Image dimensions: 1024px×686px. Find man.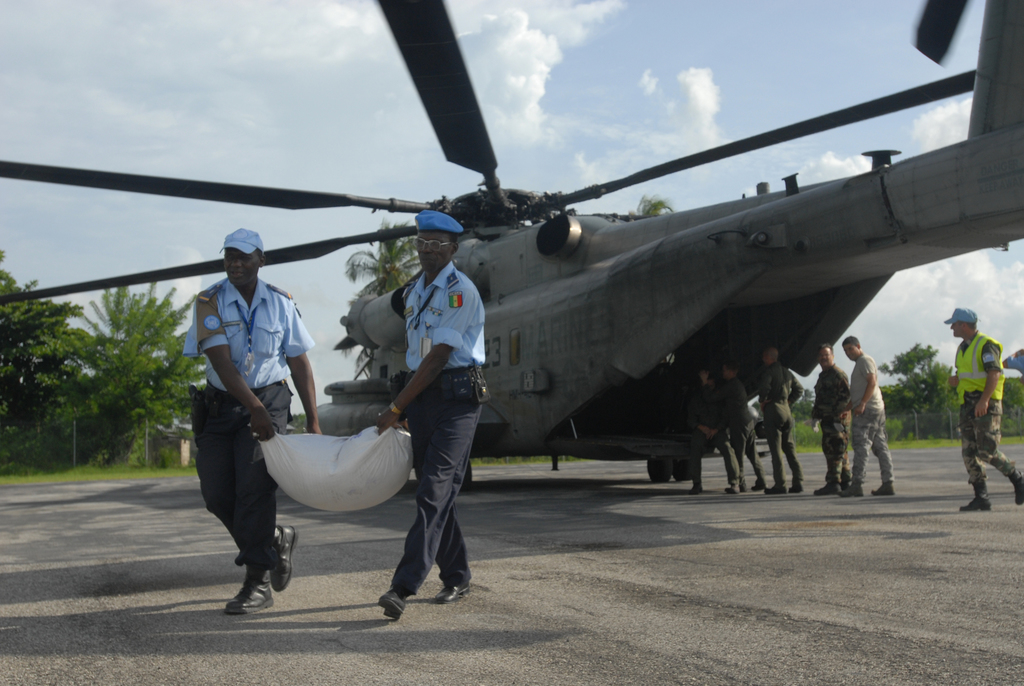
pyautogui.locateOnScreen(712, 359, 774, 496).
